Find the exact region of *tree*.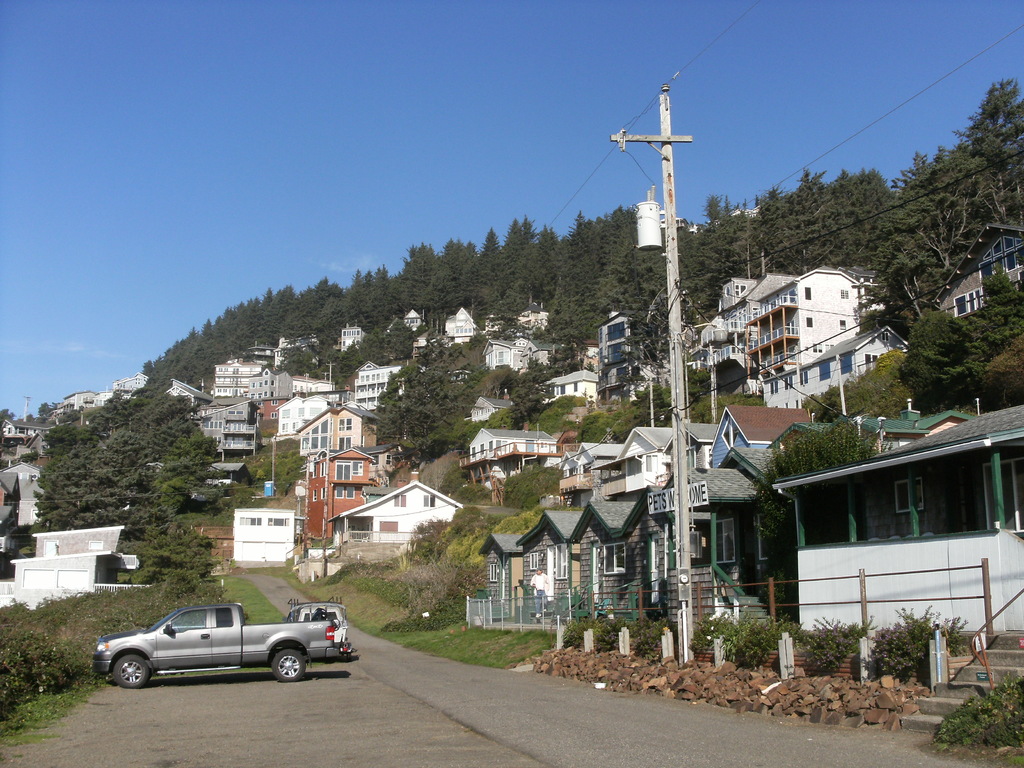
Exact region: 862/84/1015/360.
